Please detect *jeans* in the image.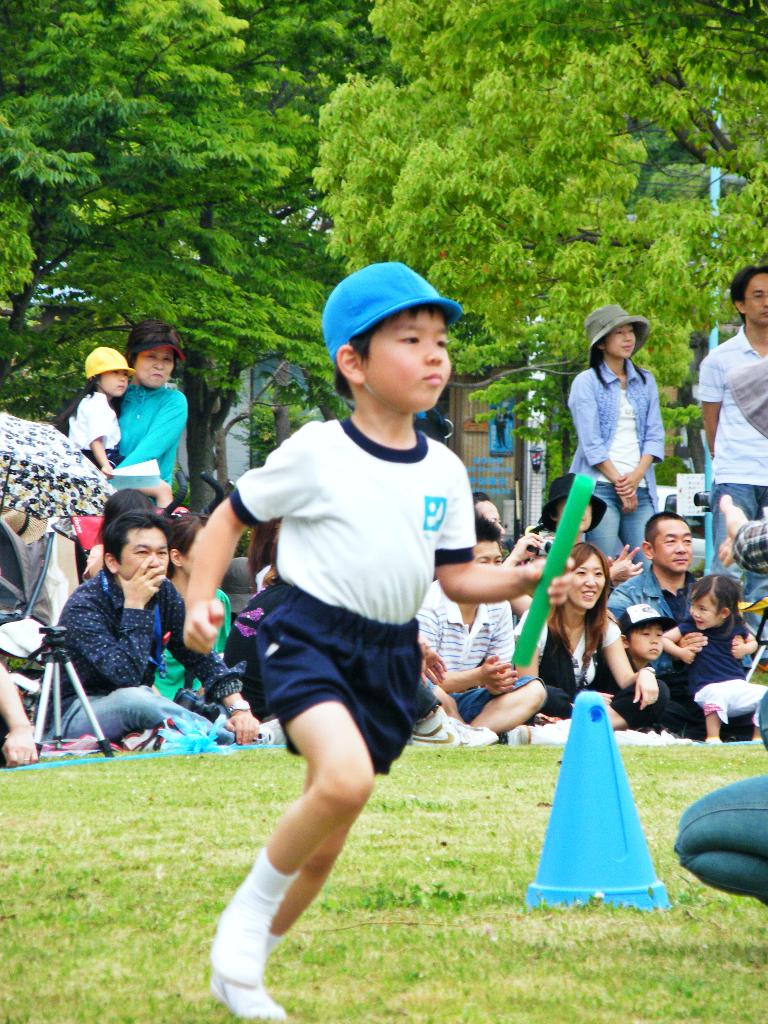
x1=455, y1=684, x2=490, y2=719.
